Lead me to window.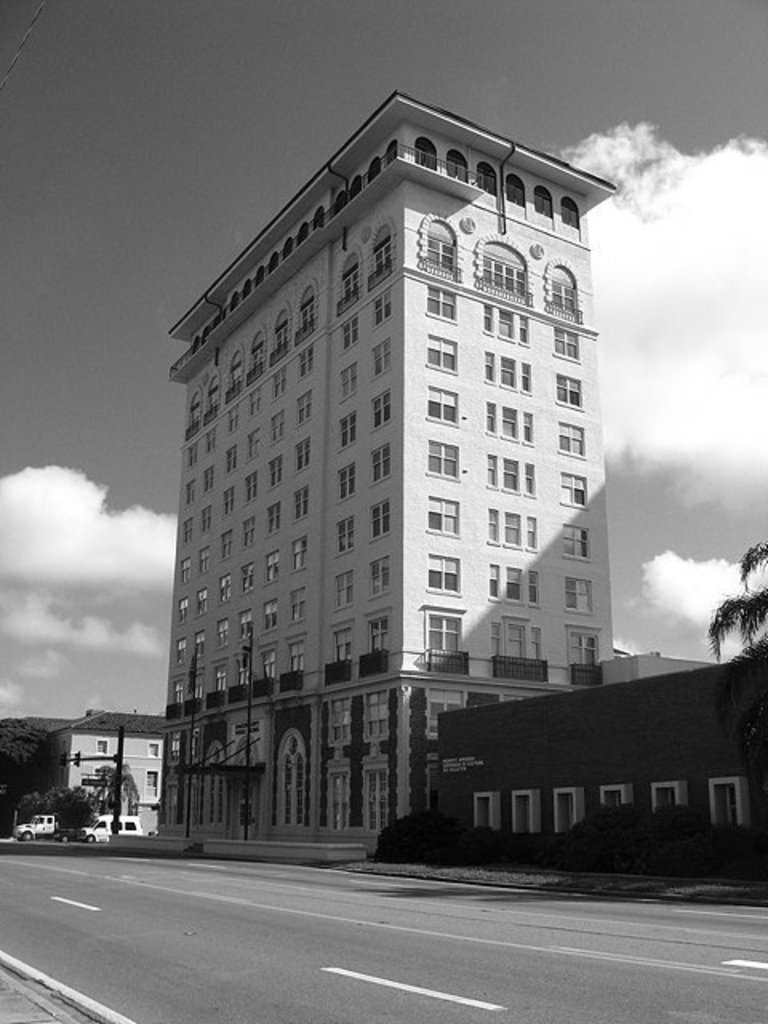
Lead to box(370, 288, 394, 328).
